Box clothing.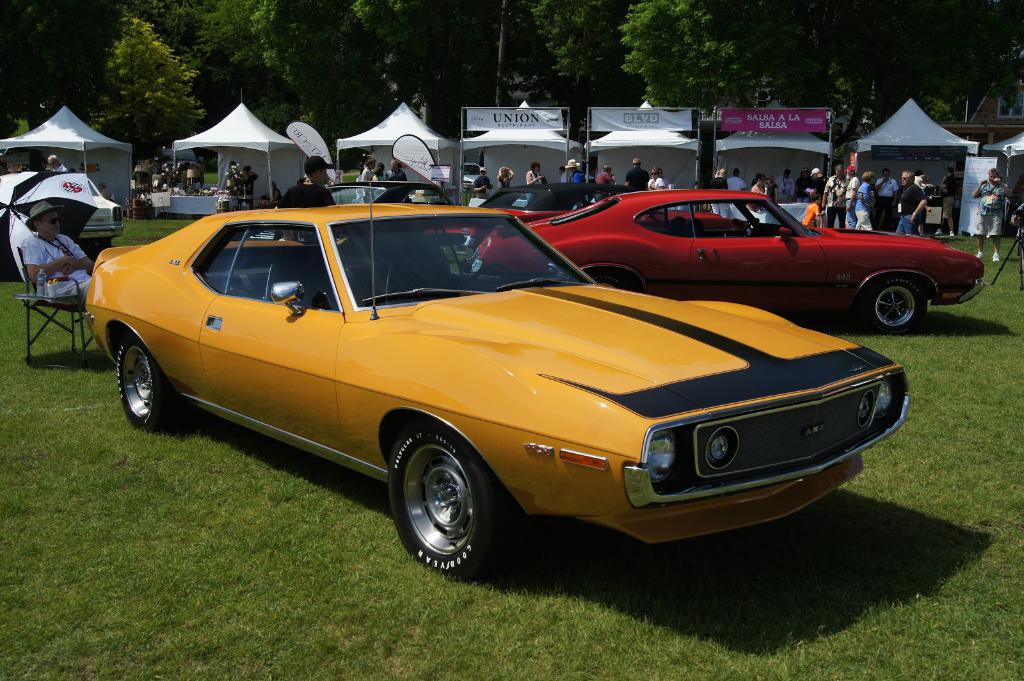
bbox(526, 170, 541, 184).
